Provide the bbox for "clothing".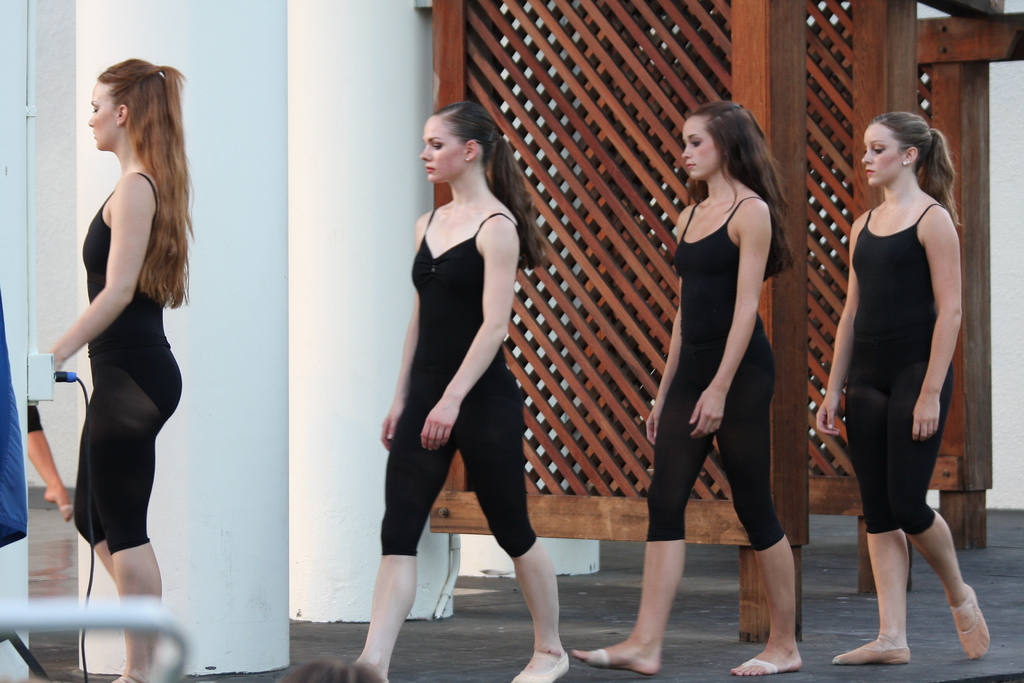
bbox=[844, 200, 957, 533].
